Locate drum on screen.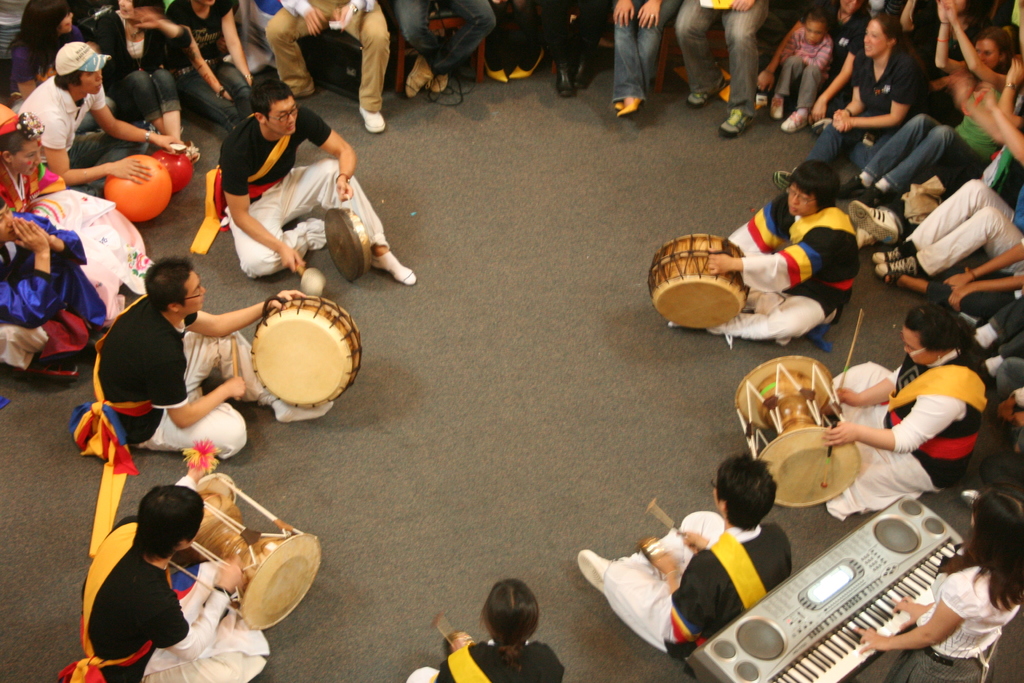
On screen at x1=645 y1=235 x2=751 y2=331.
